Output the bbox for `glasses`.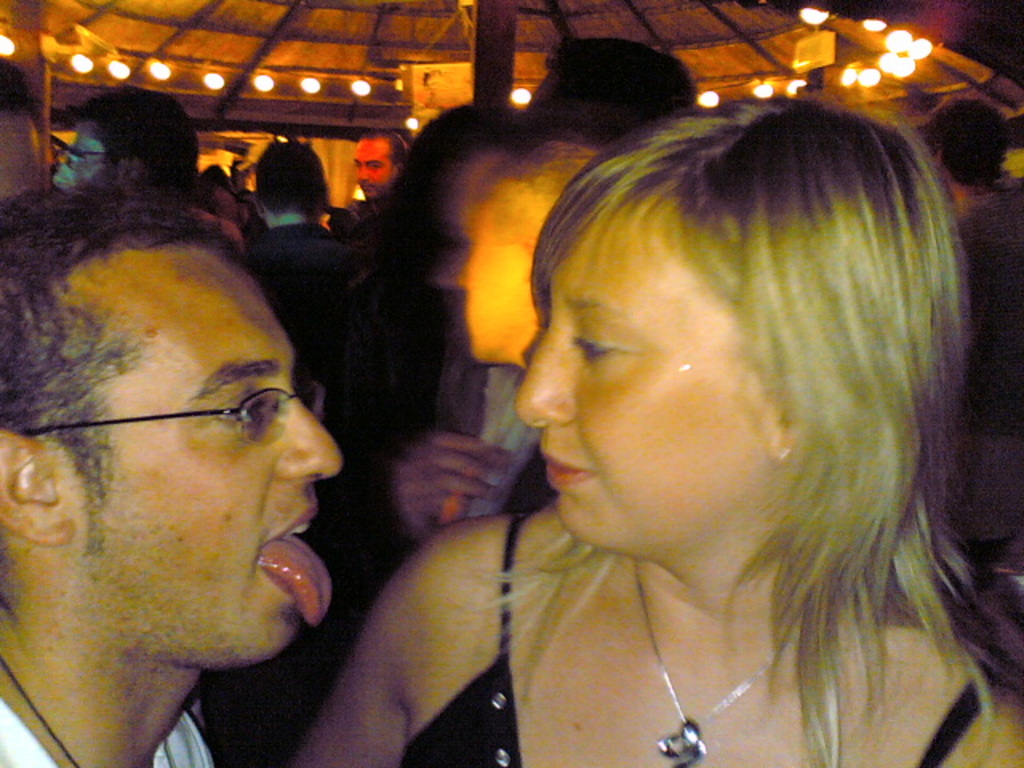
{"left": 19, "top": 376, "right": 330, "bottom": 446}.
